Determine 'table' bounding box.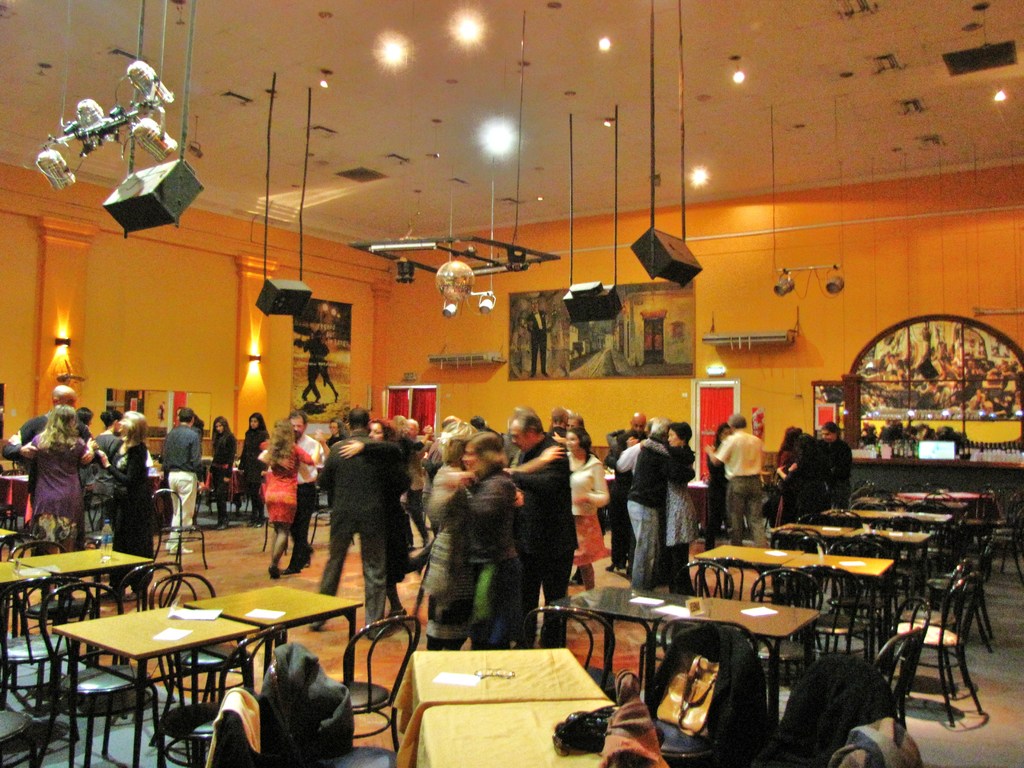
Determined: Rect(694, 541, 897, 660).
